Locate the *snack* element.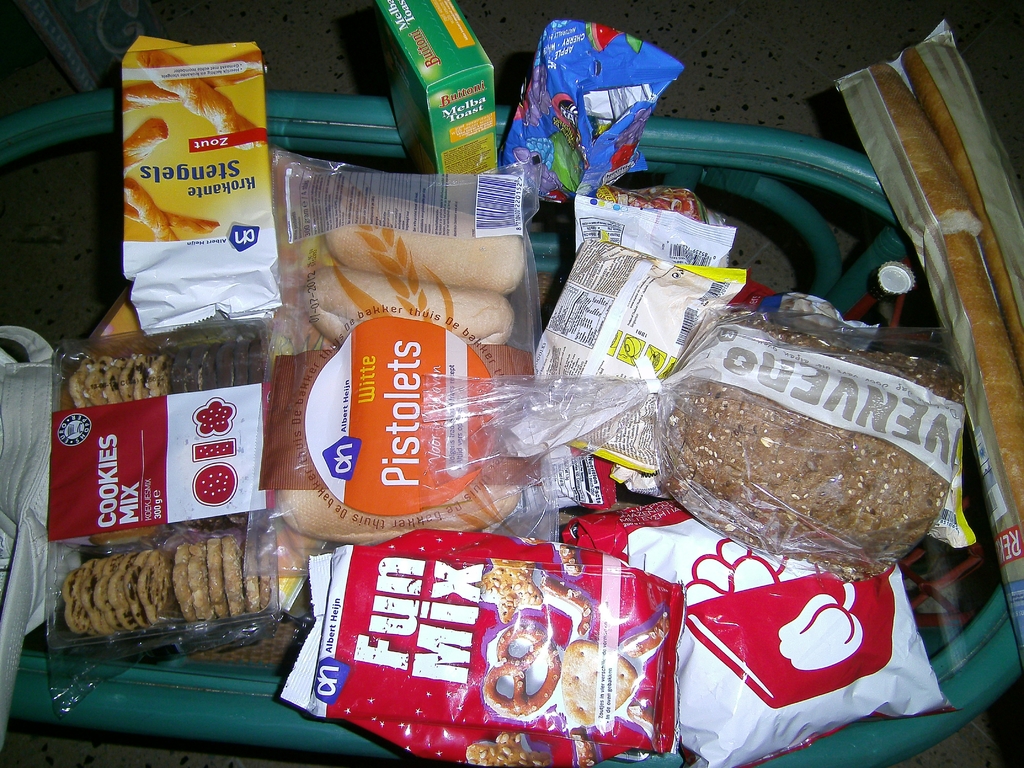
Element bbox: 71/342/272/405.
